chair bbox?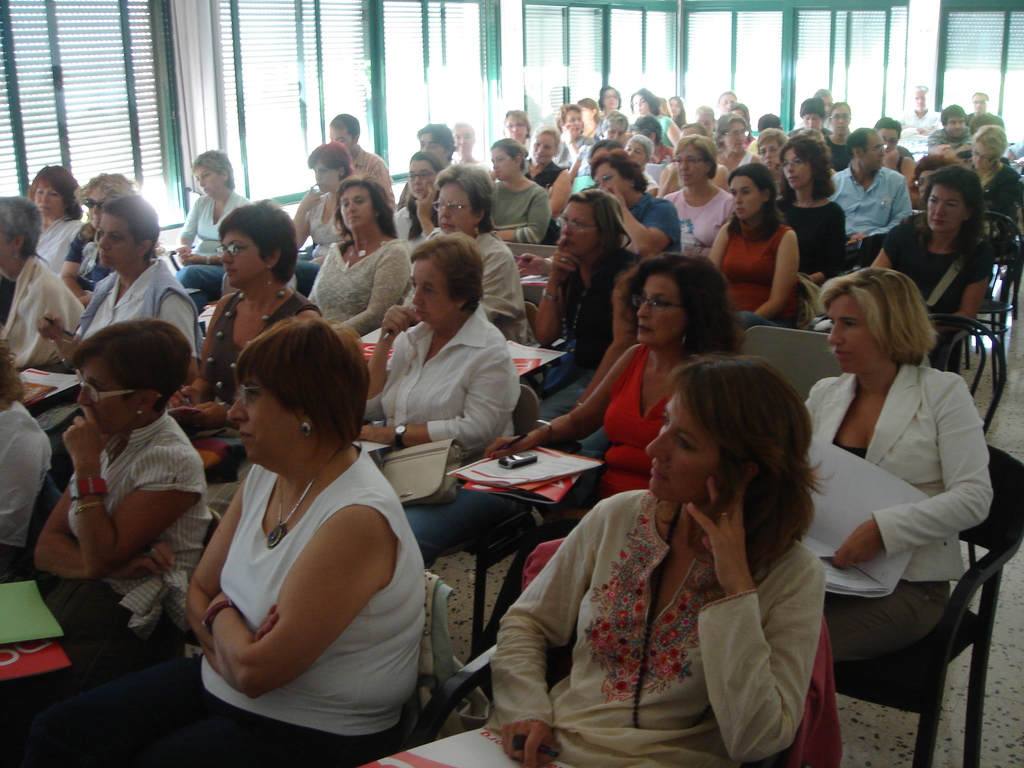
<box>798,428,999,730</box>
